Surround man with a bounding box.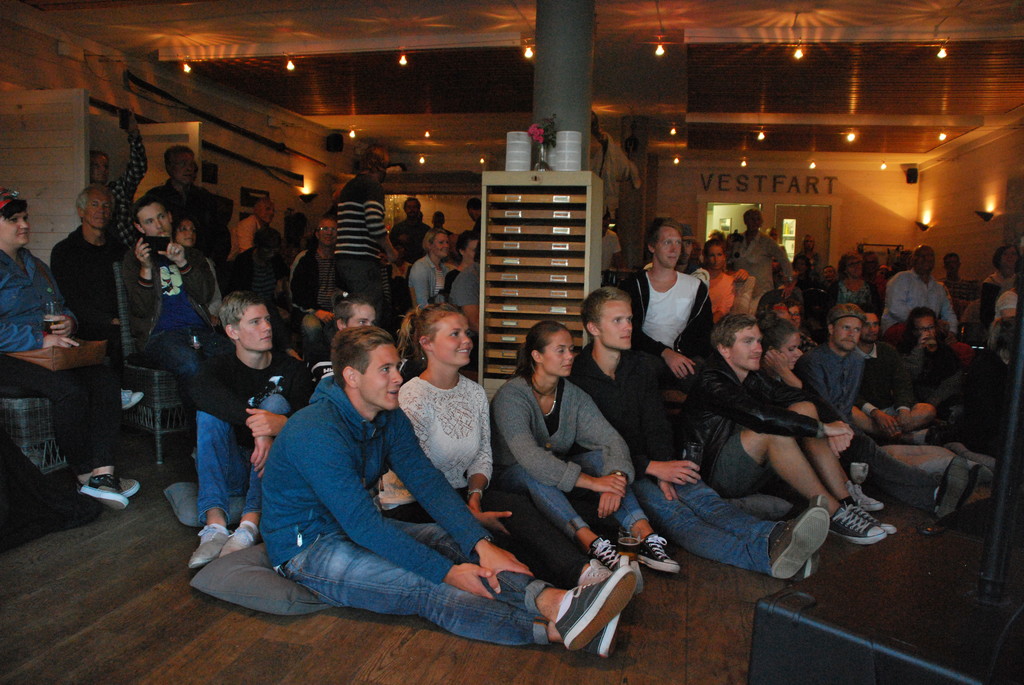
BBox(796, 306, 972, 529).
